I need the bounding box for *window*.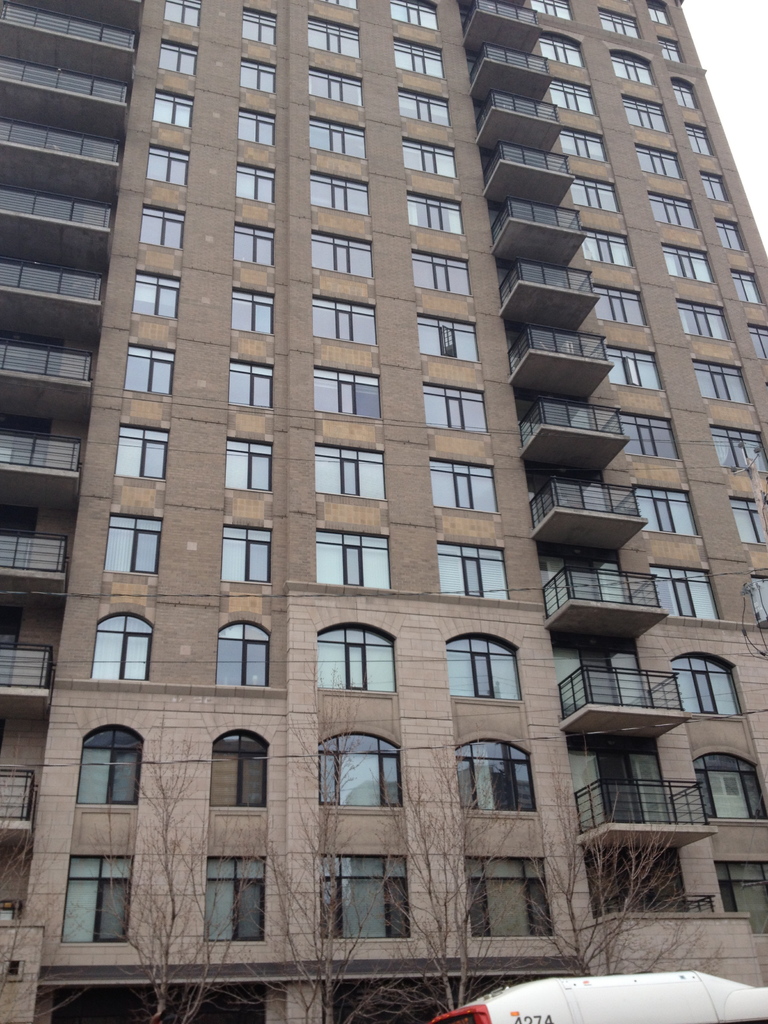
Here it is: (left=632, top=488, right=701, bottom=538).
